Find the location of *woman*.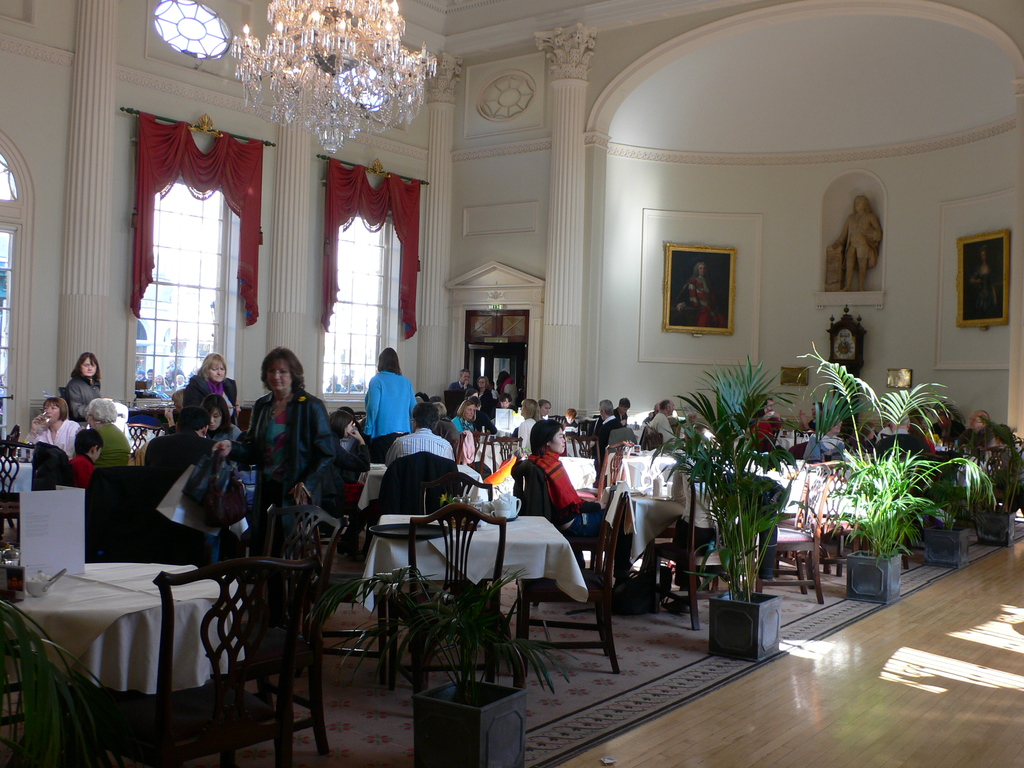
Location: 825/195/879/289.
